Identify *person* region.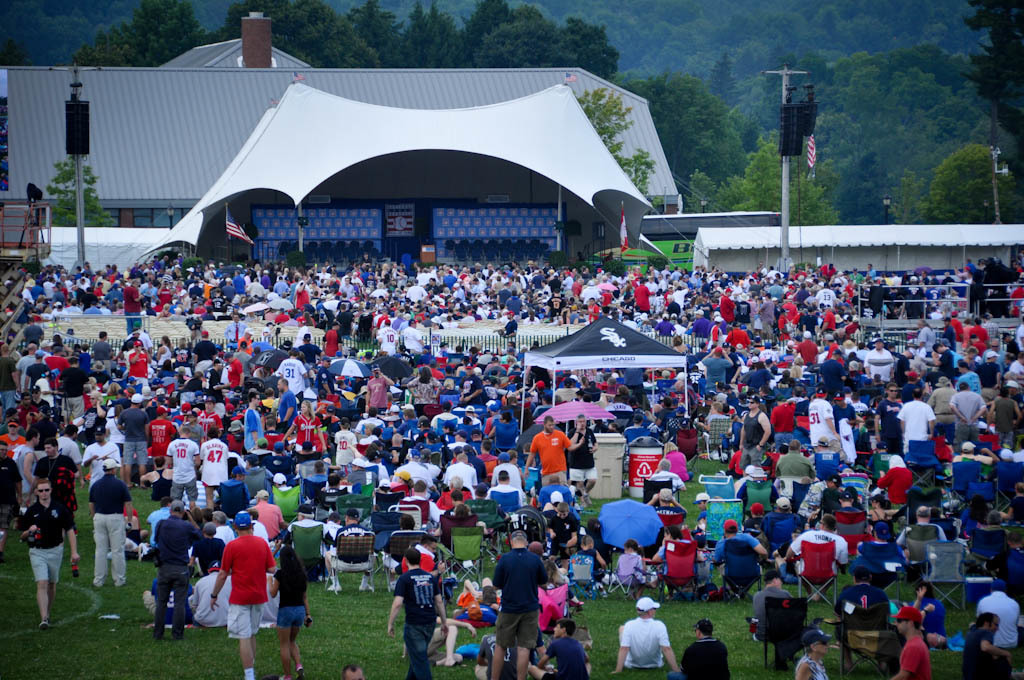
Region: 979:578:1023:679.
